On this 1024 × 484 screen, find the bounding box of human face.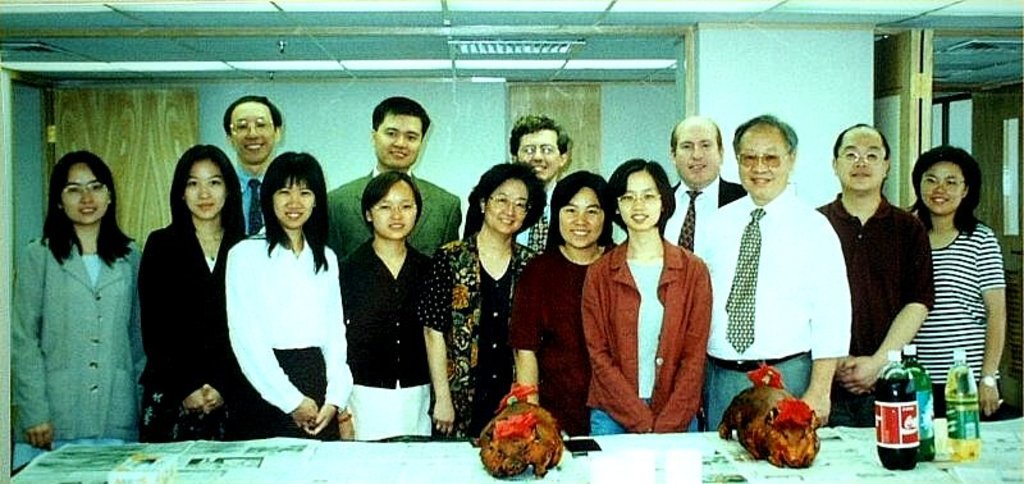
Bounding box: bbox(838, 128, 881, 188).
